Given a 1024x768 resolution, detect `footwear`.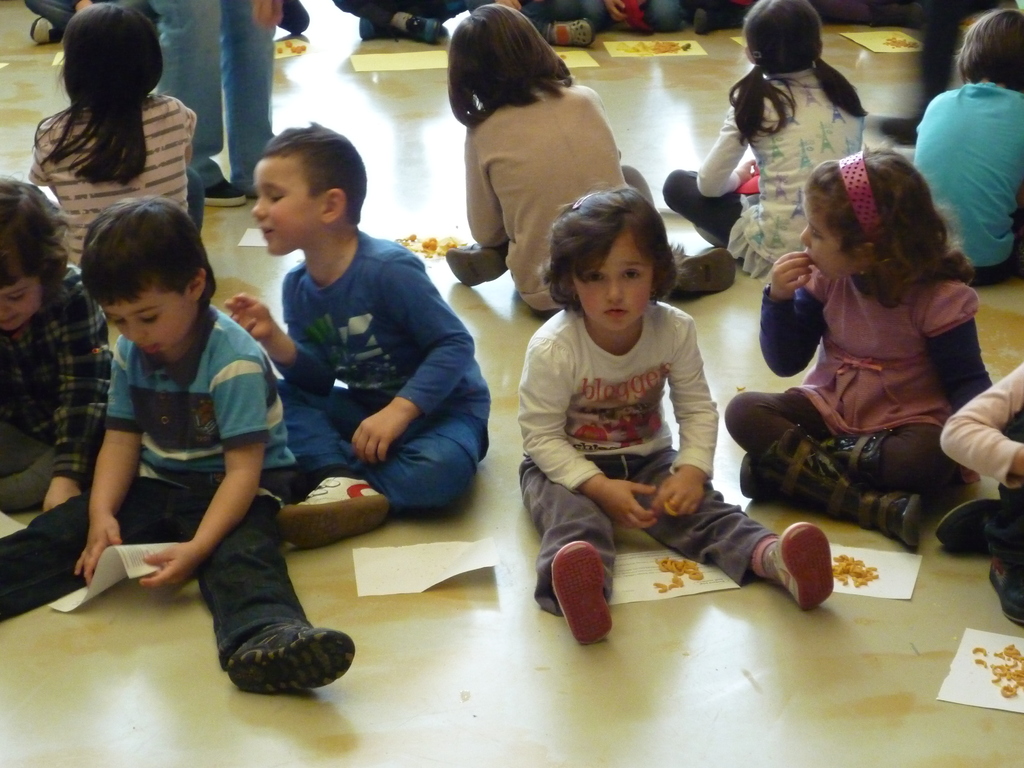
left=203, top=183, right=247, bottom=211.
